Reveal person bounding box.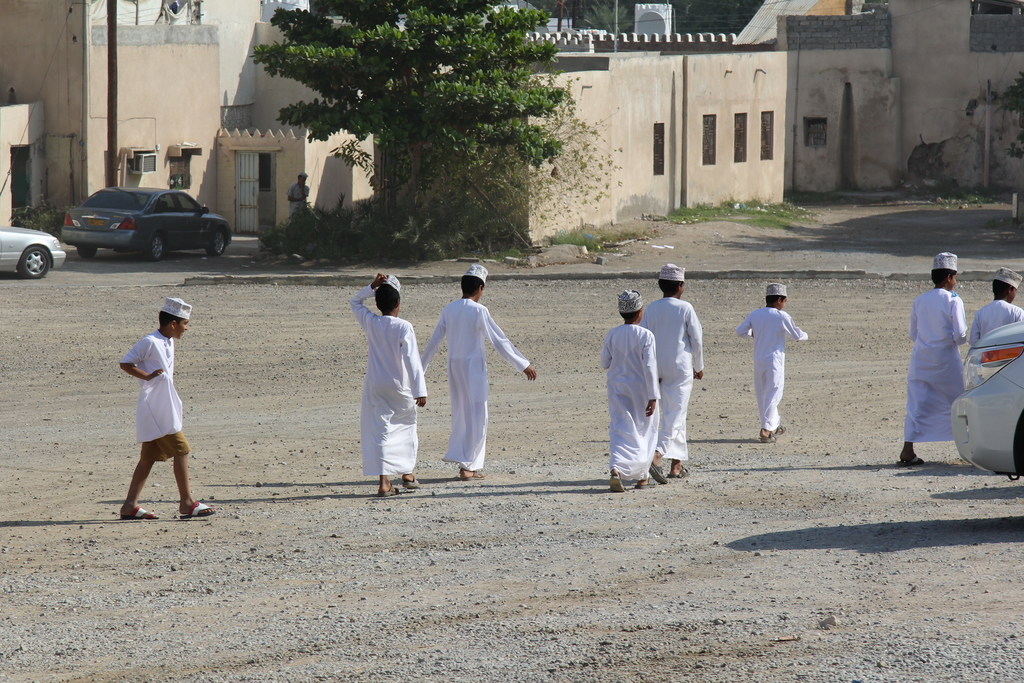
Revealed: box=[732, 283, 807, 444].
